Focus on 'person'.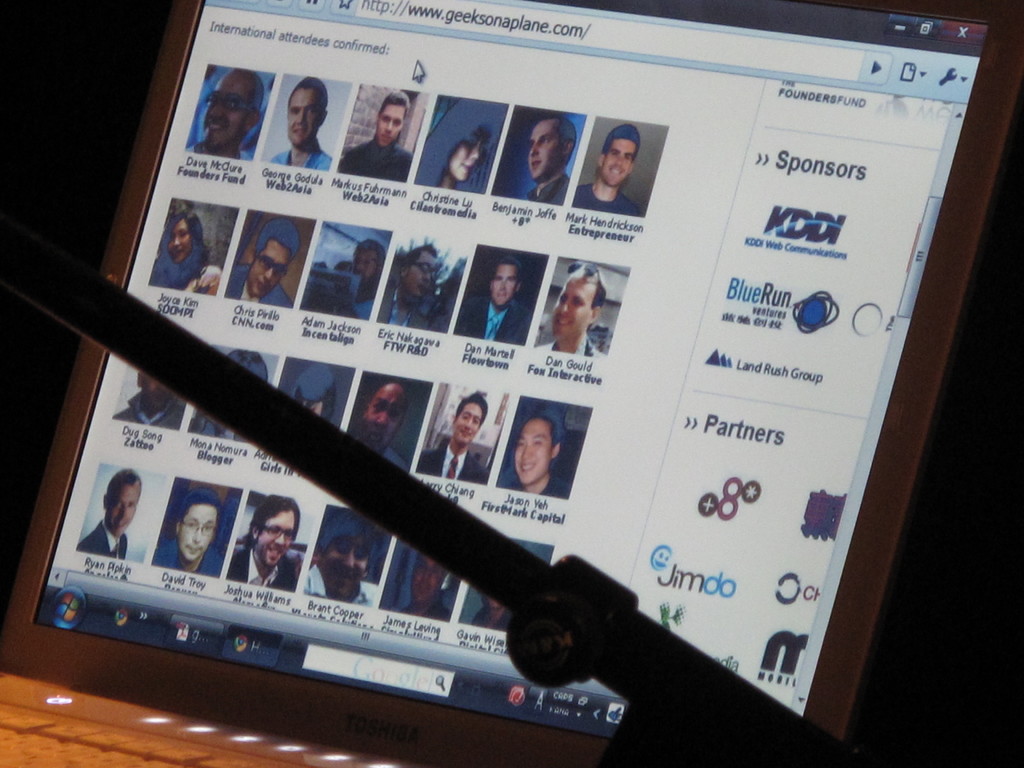
Focused at l=337, t=89, r=415, b=180.
